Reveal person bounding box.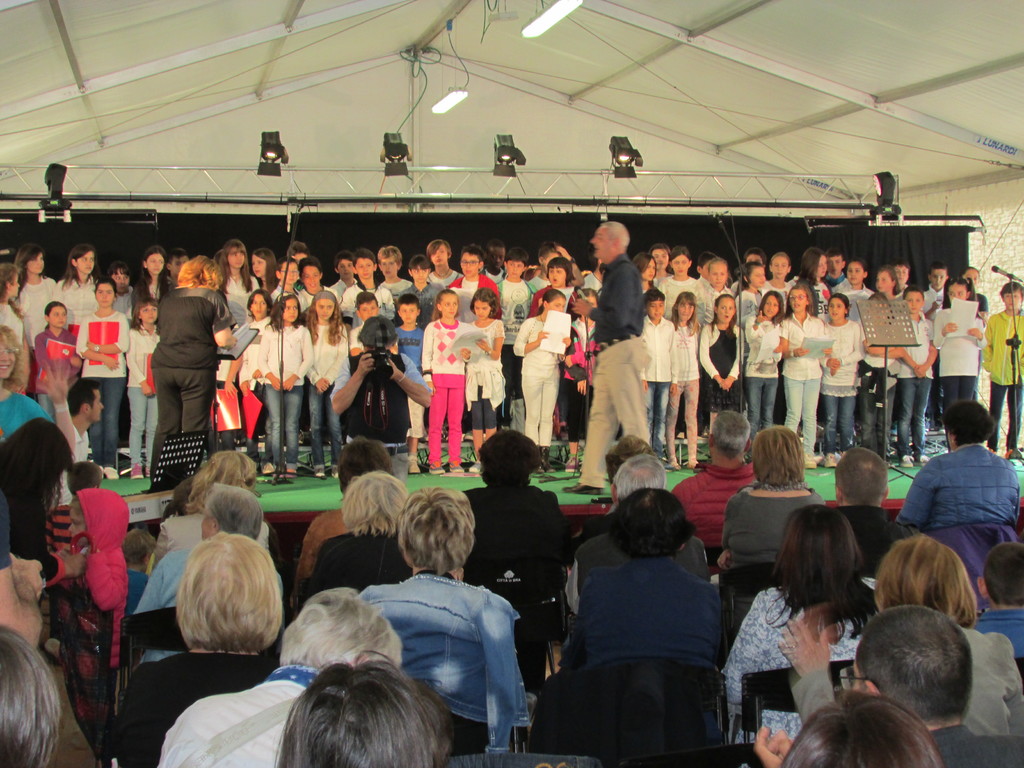
Revealed: <bbox>770, 250, 791, 285</bbox>.
